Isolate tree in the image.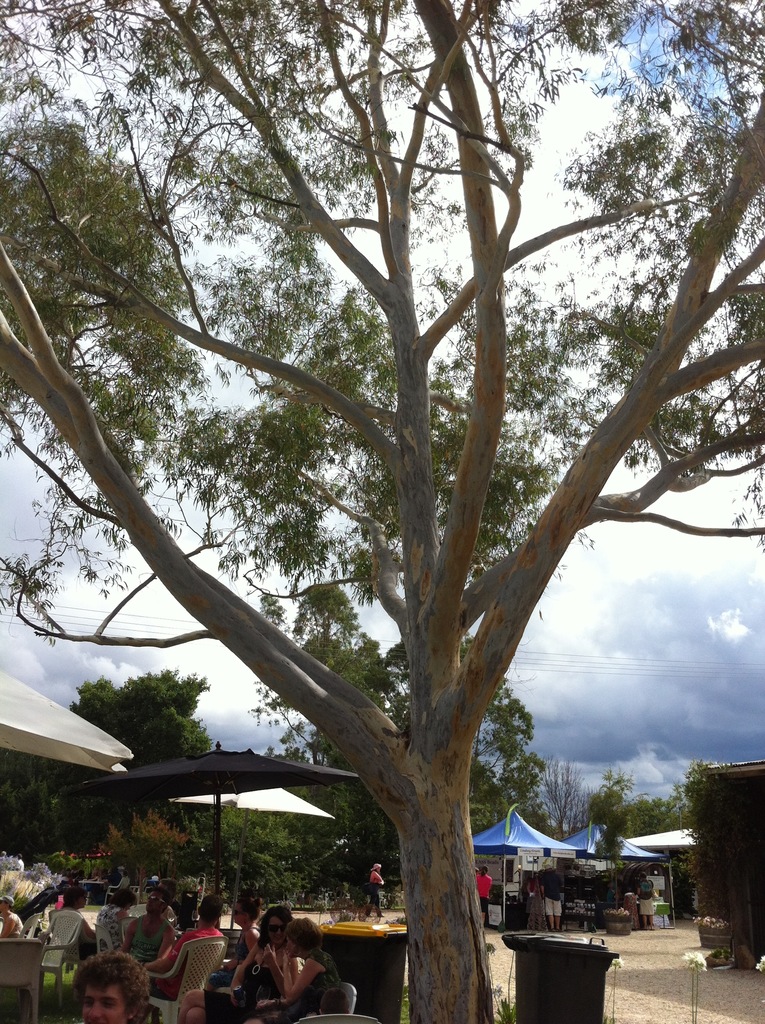
Isolated region: Rect(238, 578, 404, 896).
